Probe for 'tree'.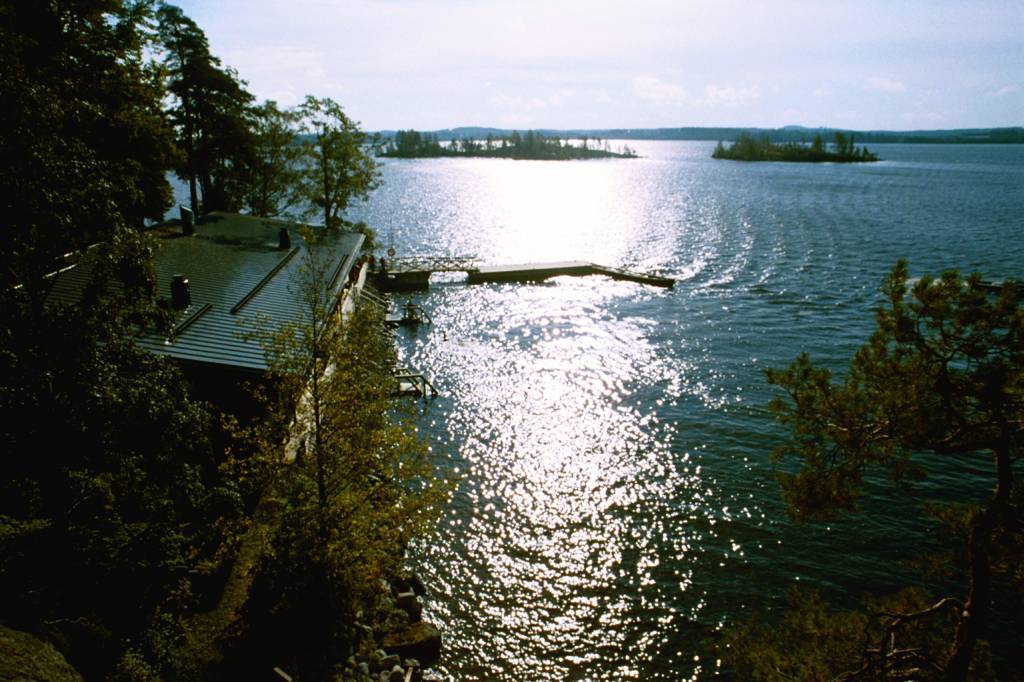
Probe result: (708, 261, 1023, 681).
